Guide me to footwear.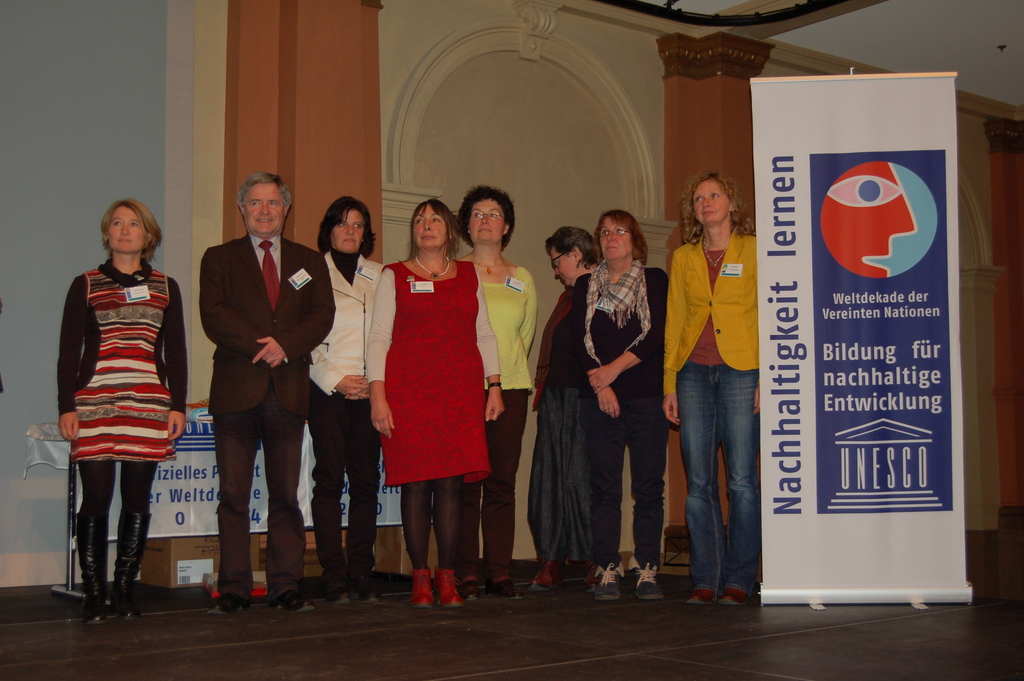
Guidance: (x1=430, y1=566, x2=463, y2=609).
